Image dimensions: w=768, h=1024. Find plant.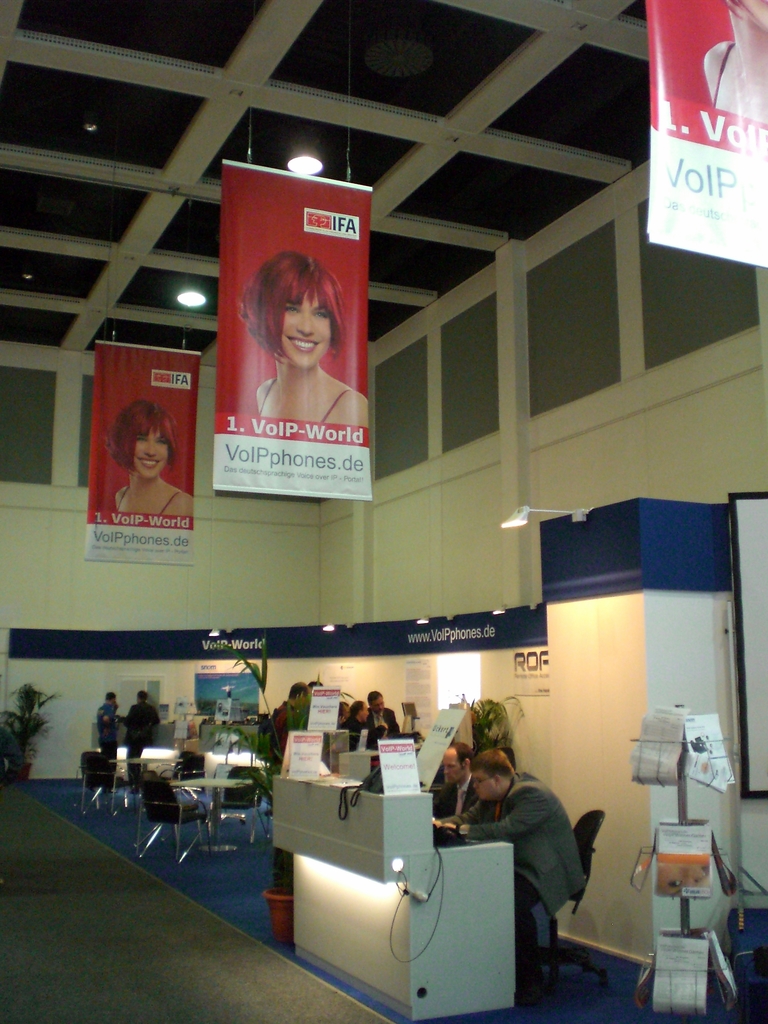
270:846:296:904.
